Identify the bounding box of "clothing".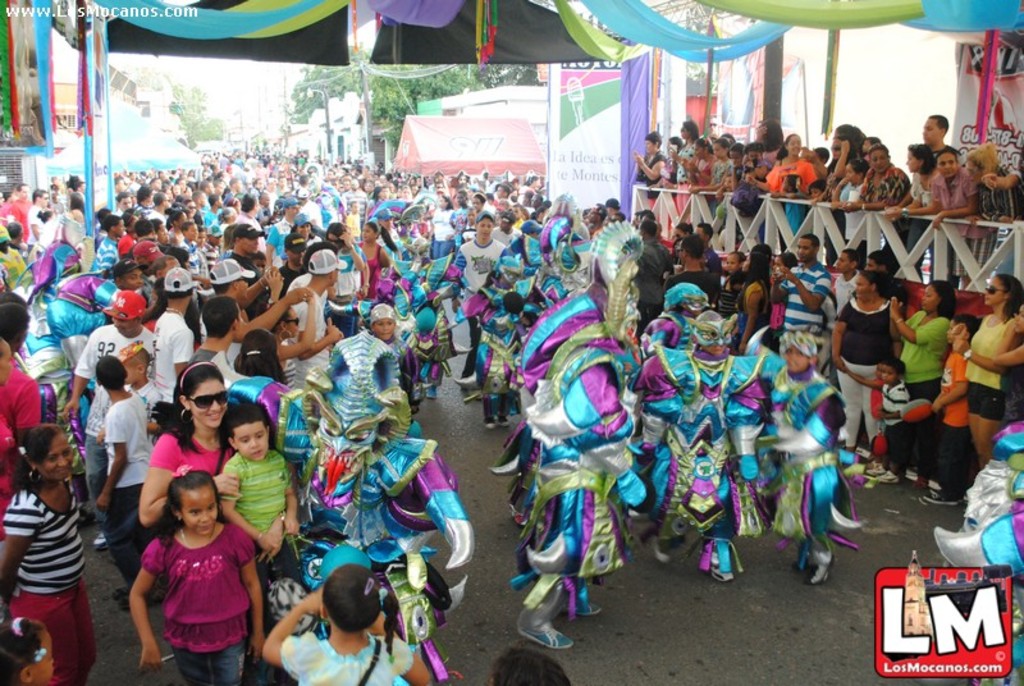
[781,256,827,353].
